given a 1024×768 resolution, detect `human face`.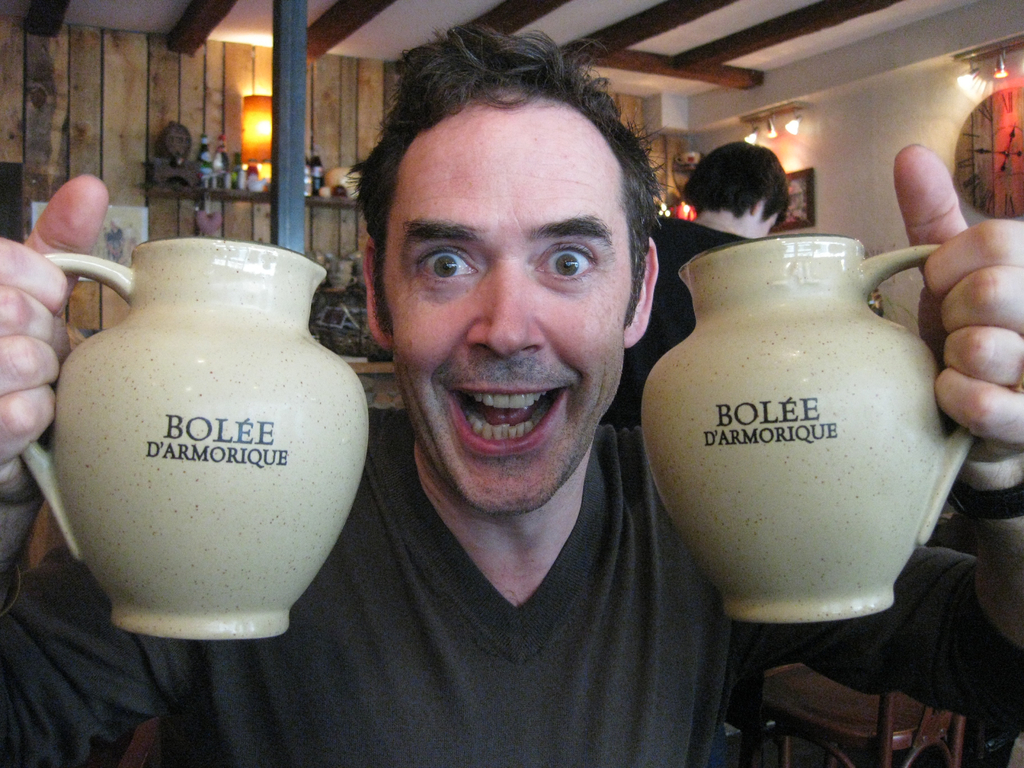
<bbox>380, 90, 632, 513</bbox>.
